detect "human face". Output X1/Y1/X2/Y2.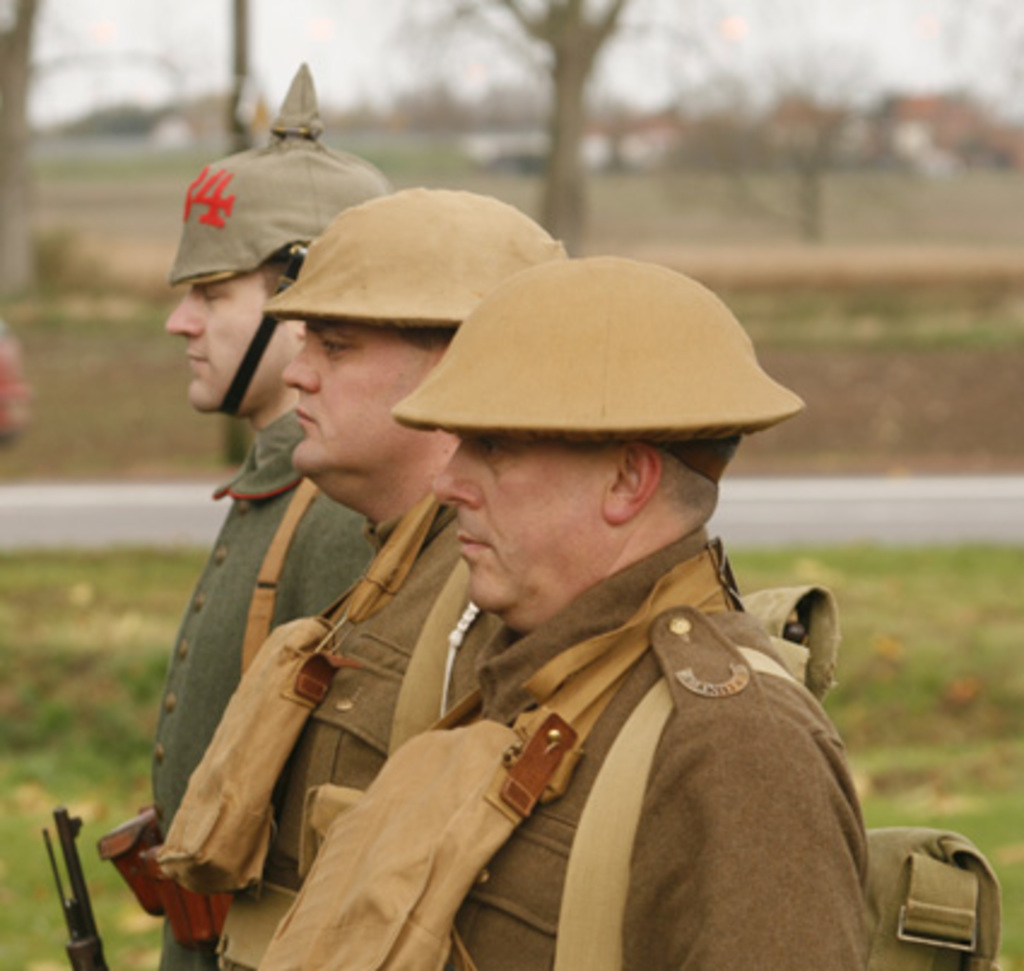
431/426/619/636.
